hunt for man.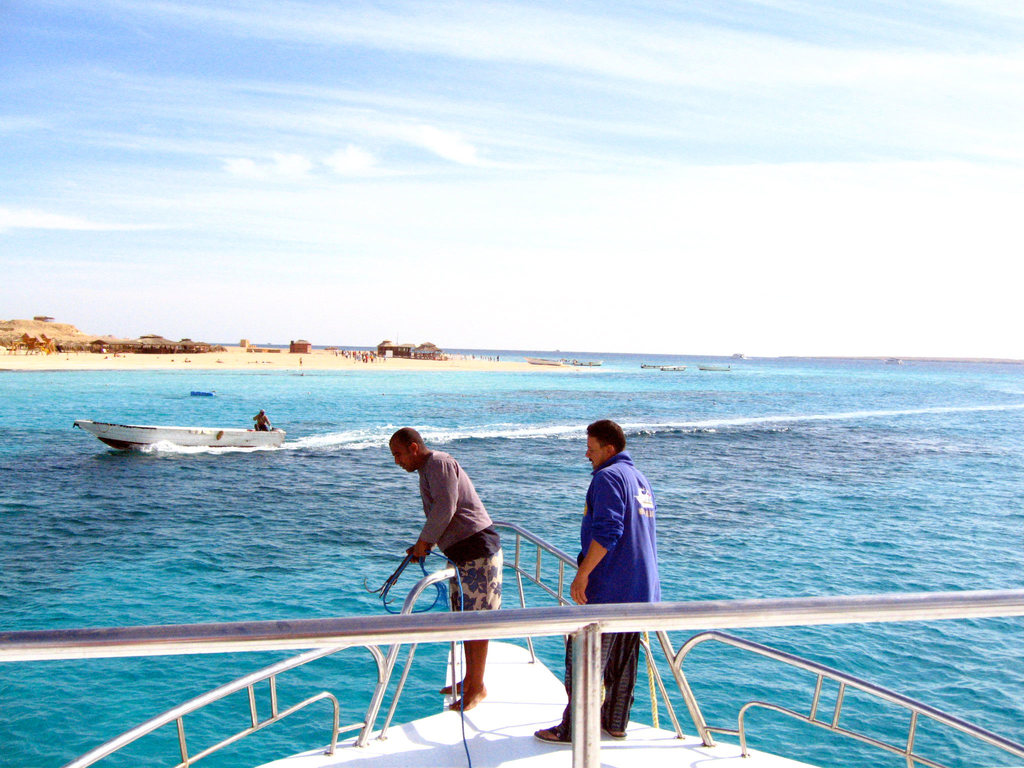
Hunted down at 388:424:504:712.
